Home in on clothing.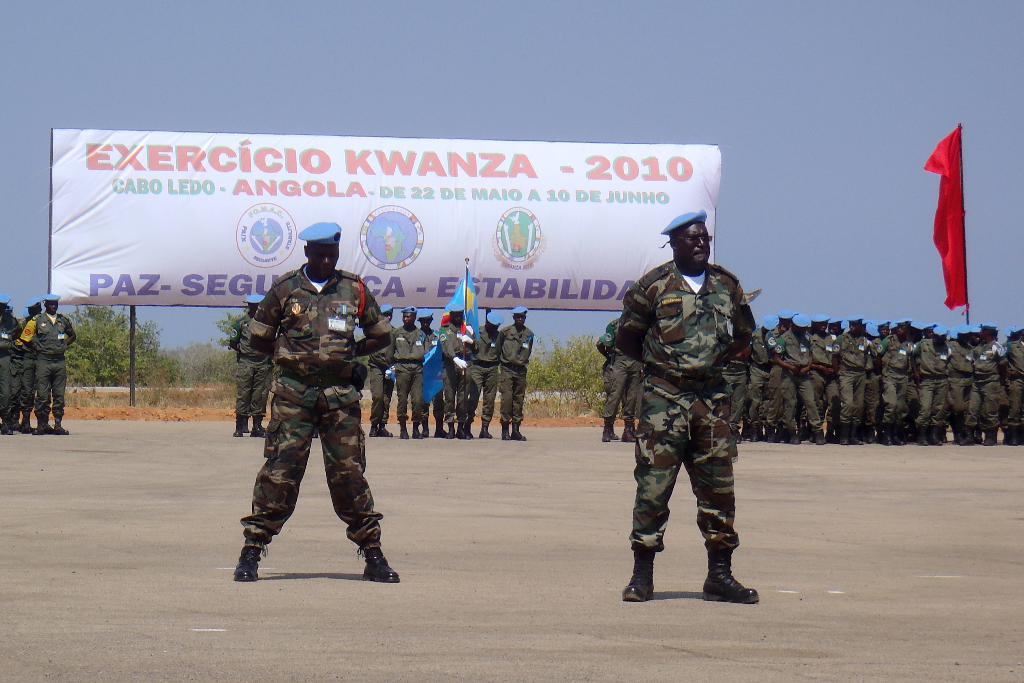
Homed in at (x1=439, y1=323, x2=463, y2=432).
